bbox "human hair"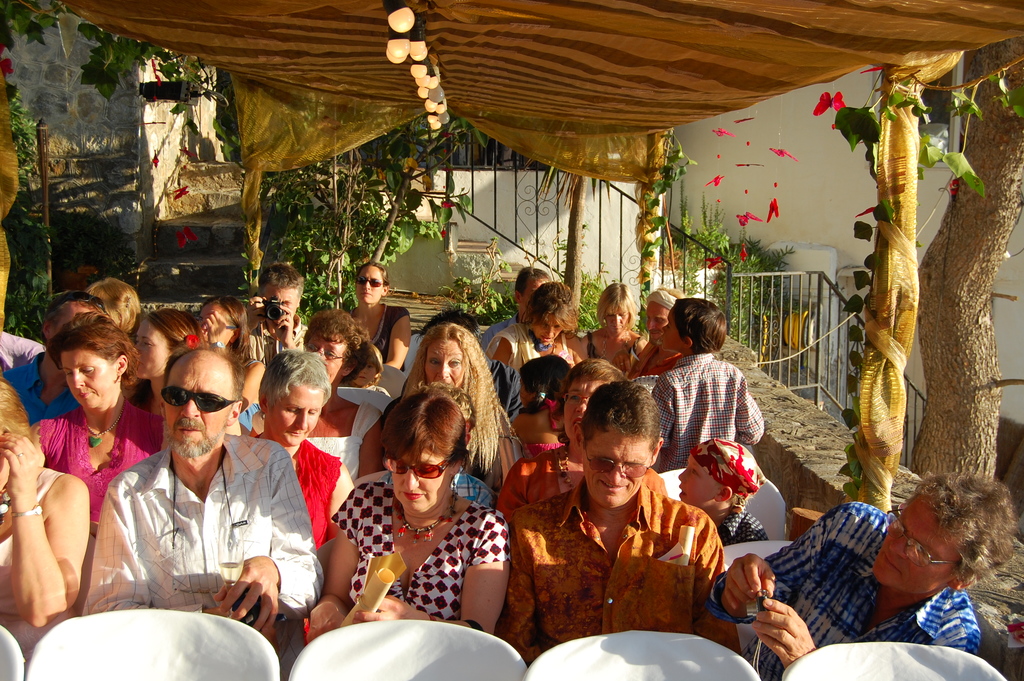
255,343,333,413
